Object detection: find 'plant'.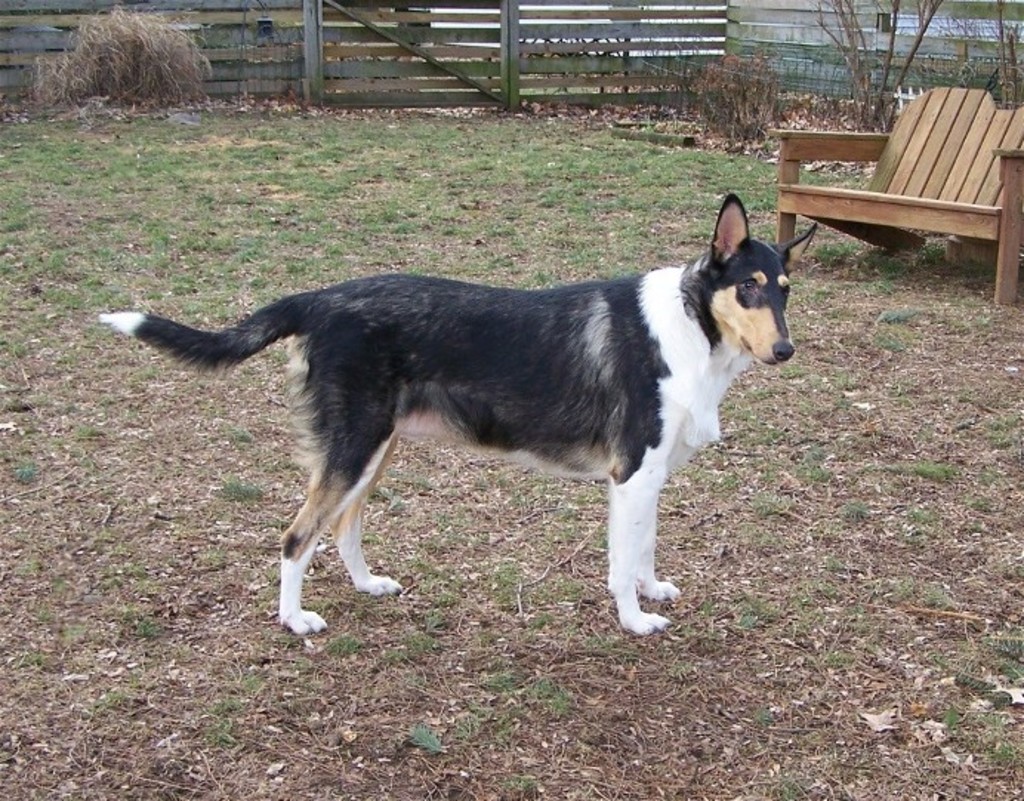
[x1=252, y1=668, x2=265, y2=686].
